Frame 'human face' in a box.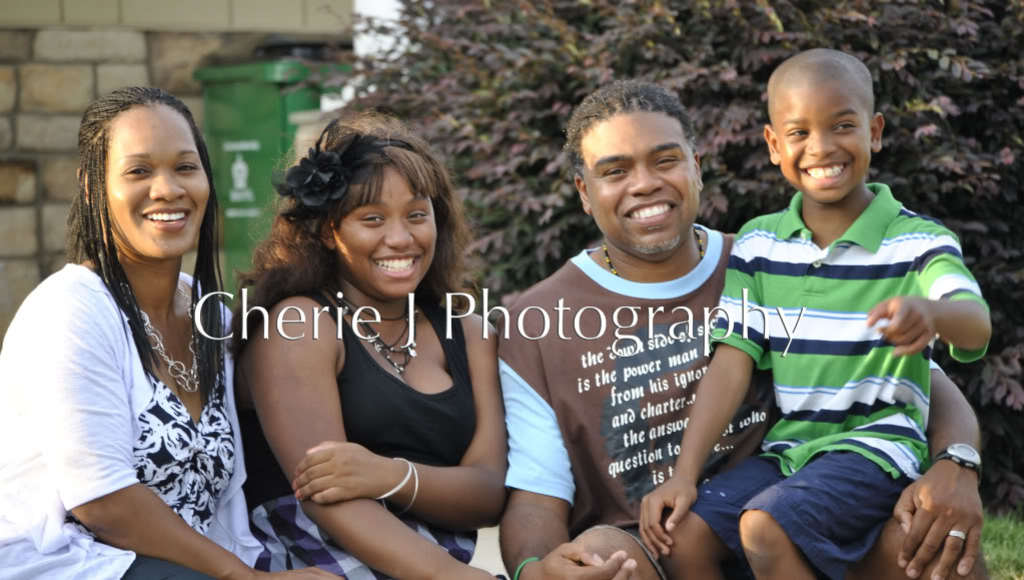
110 104 211 256.
